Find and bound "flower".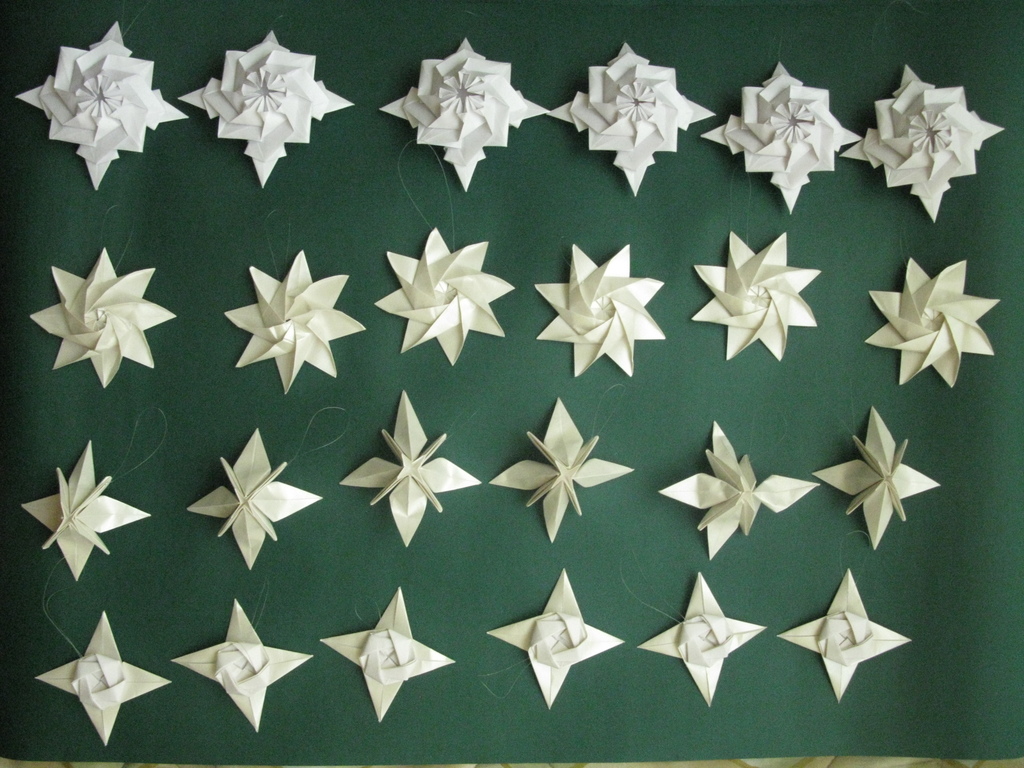
Bound: select_region(321, 588, 456, 721).
